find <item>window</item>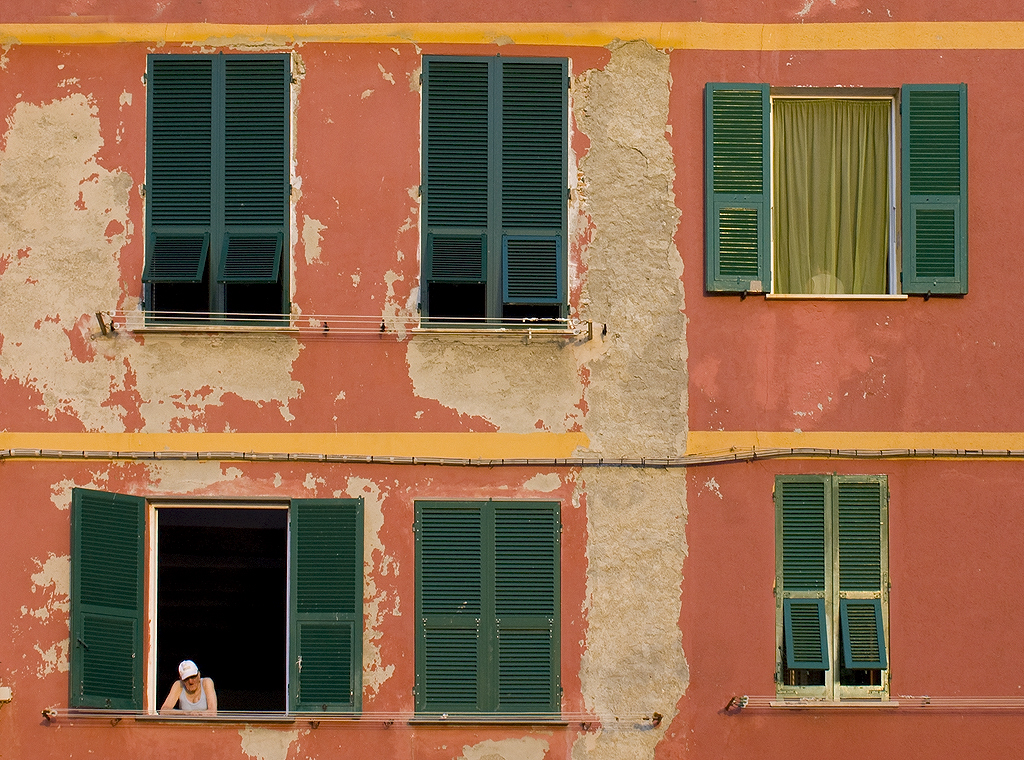
left=406, top=498, right=569, bottom=726
